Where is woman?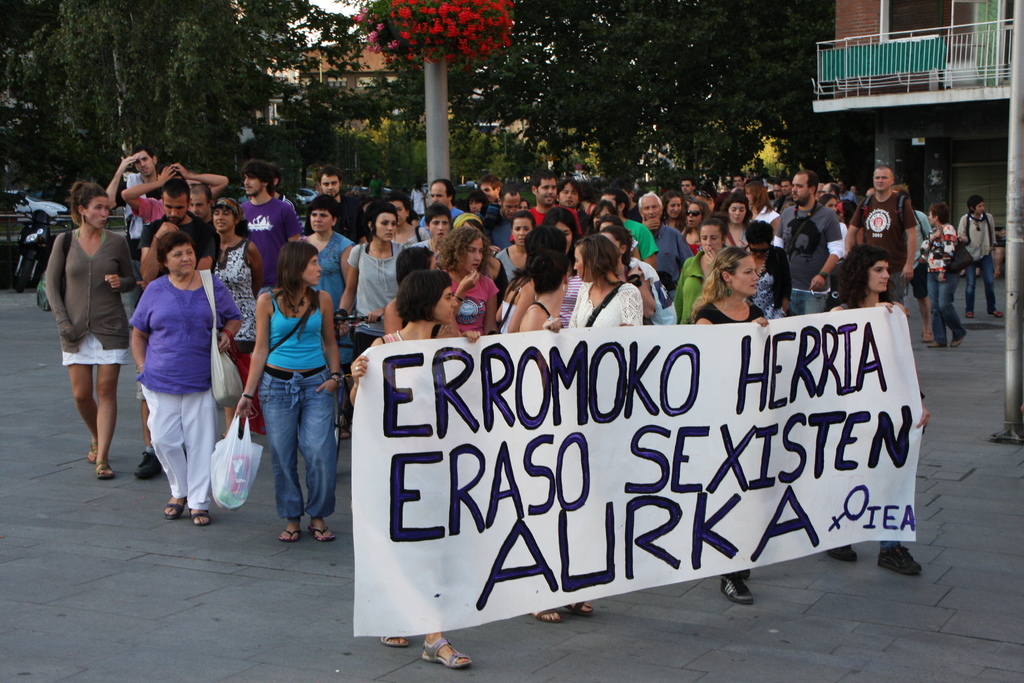
679:249:766:608.
